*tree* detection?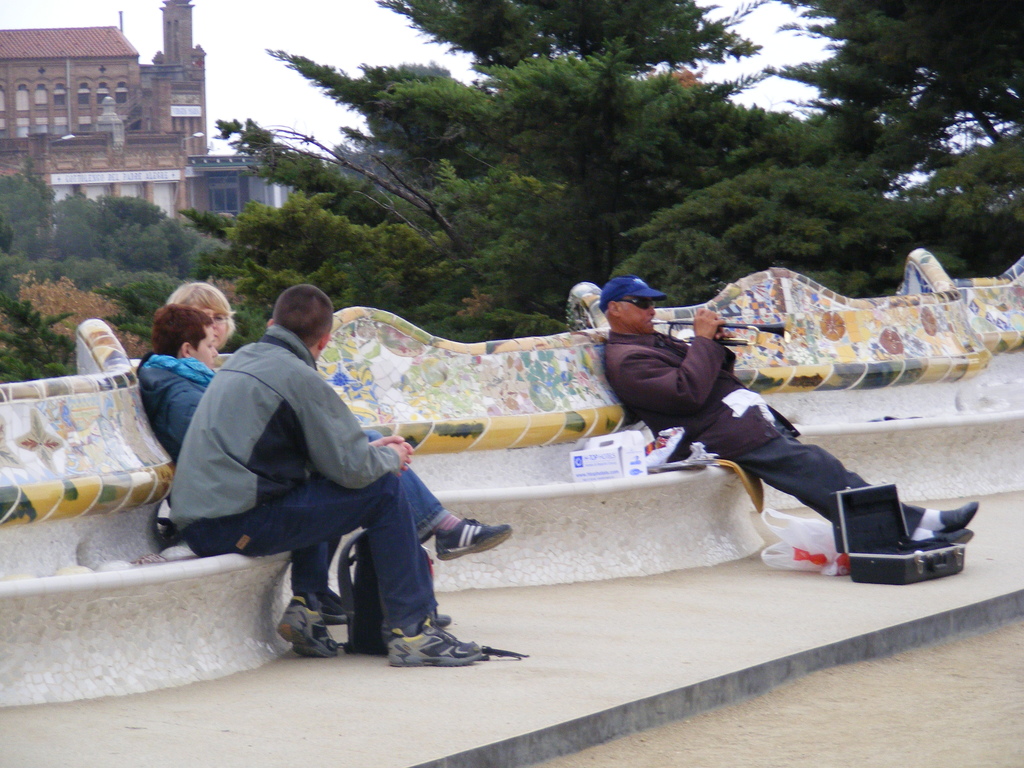
{"x1": 0, "y1": 148, "x2": 234, "y2": 386}
